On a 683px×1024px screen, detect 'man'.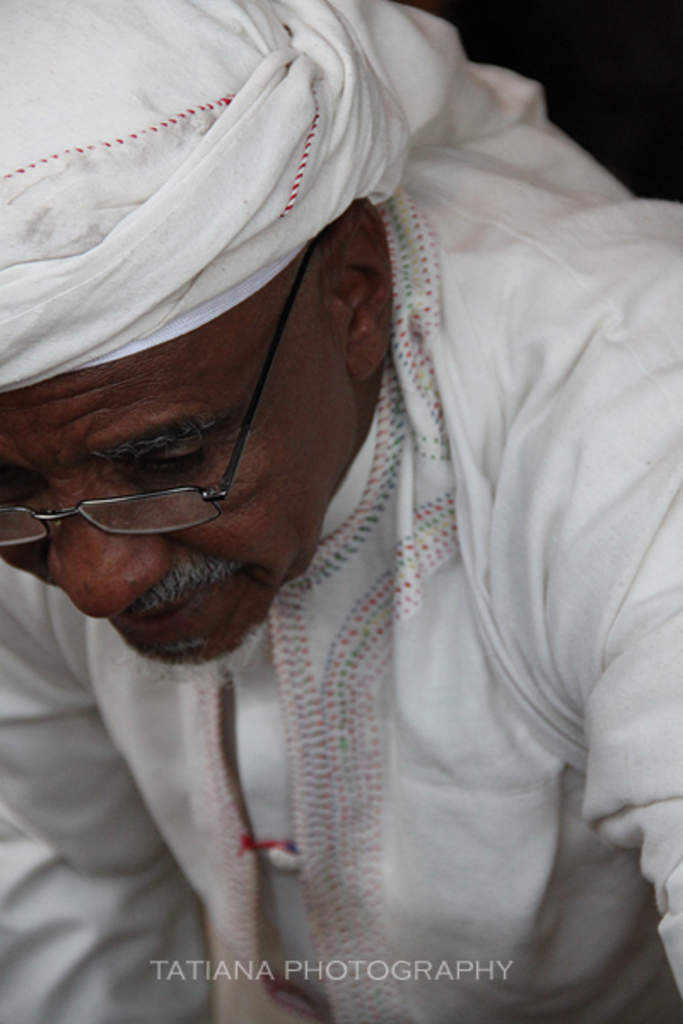
7/0/669/1023.
